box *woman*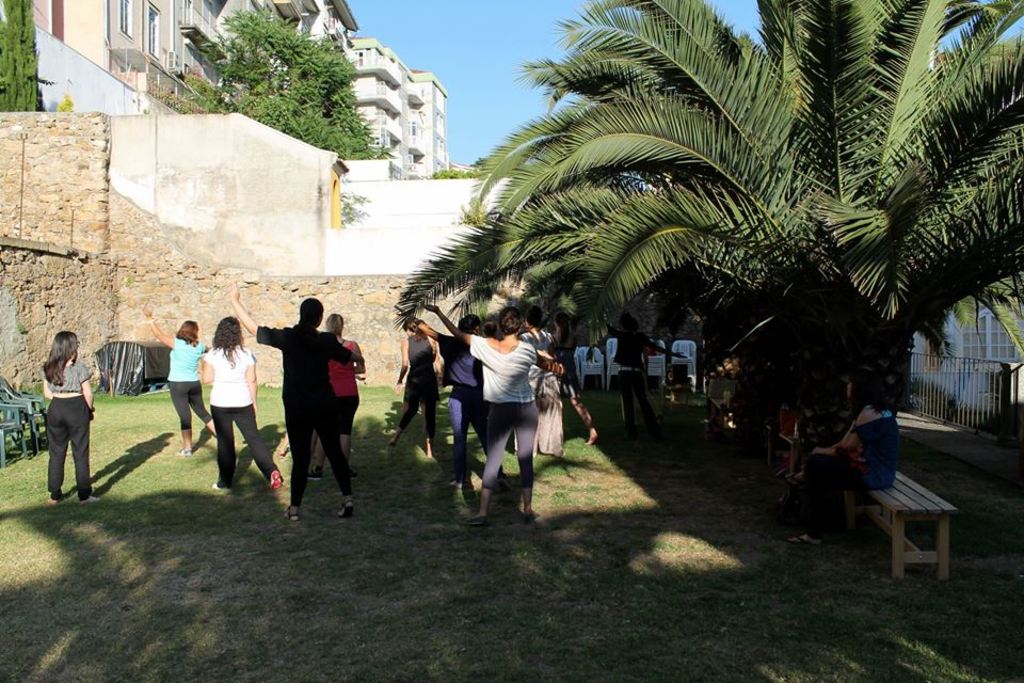
(left=142, top=297, right=219, bottom=456)
